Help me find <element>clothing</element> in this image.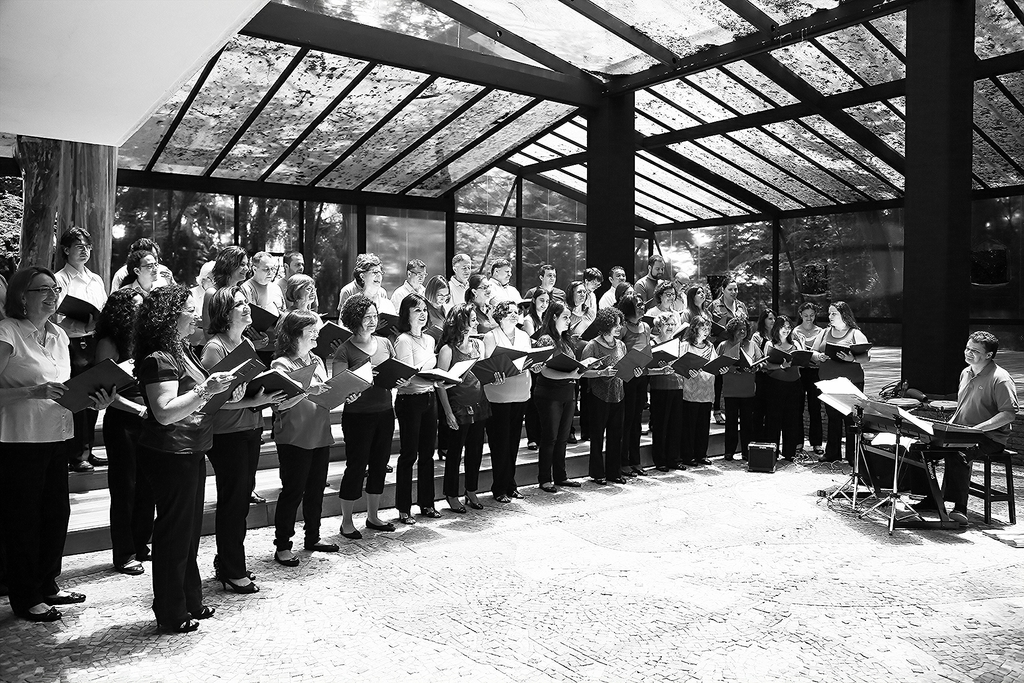
Found it: left=334, top=336, right=387, bottom=485.
